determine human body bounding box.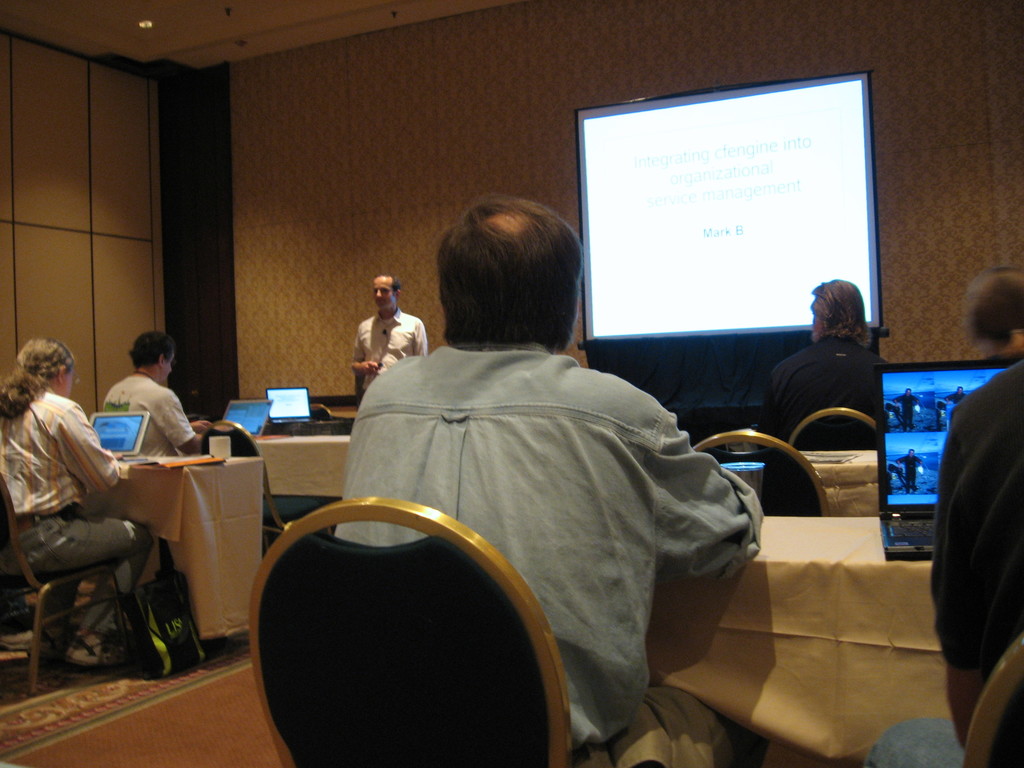
Determined: rect(0, 331, 156, 660).
